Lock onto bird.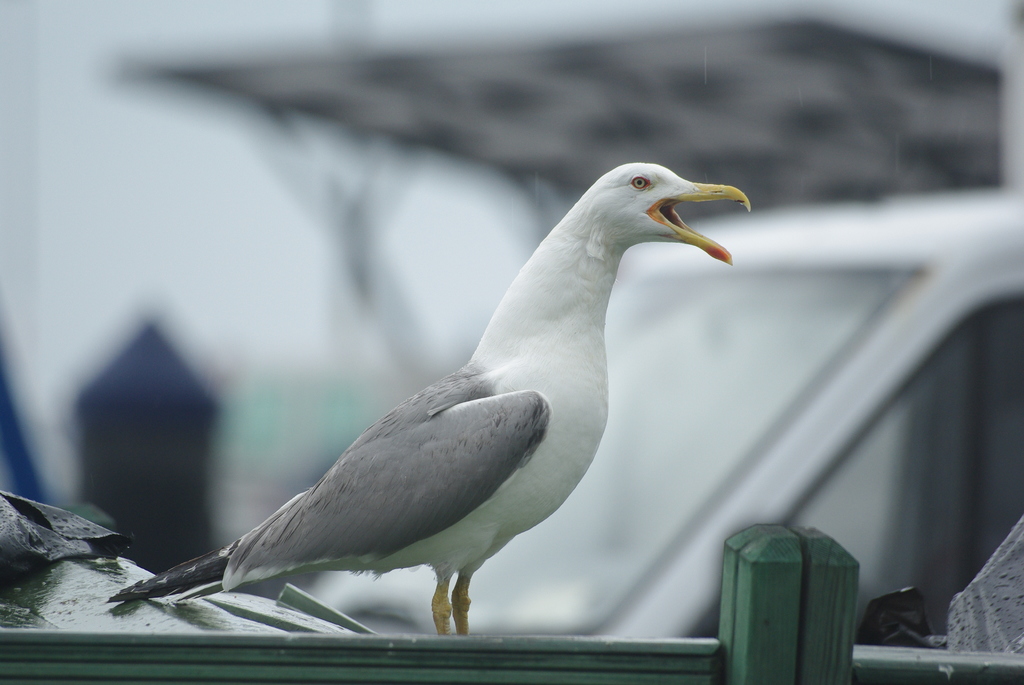
Locked: 127,161,717,643.
